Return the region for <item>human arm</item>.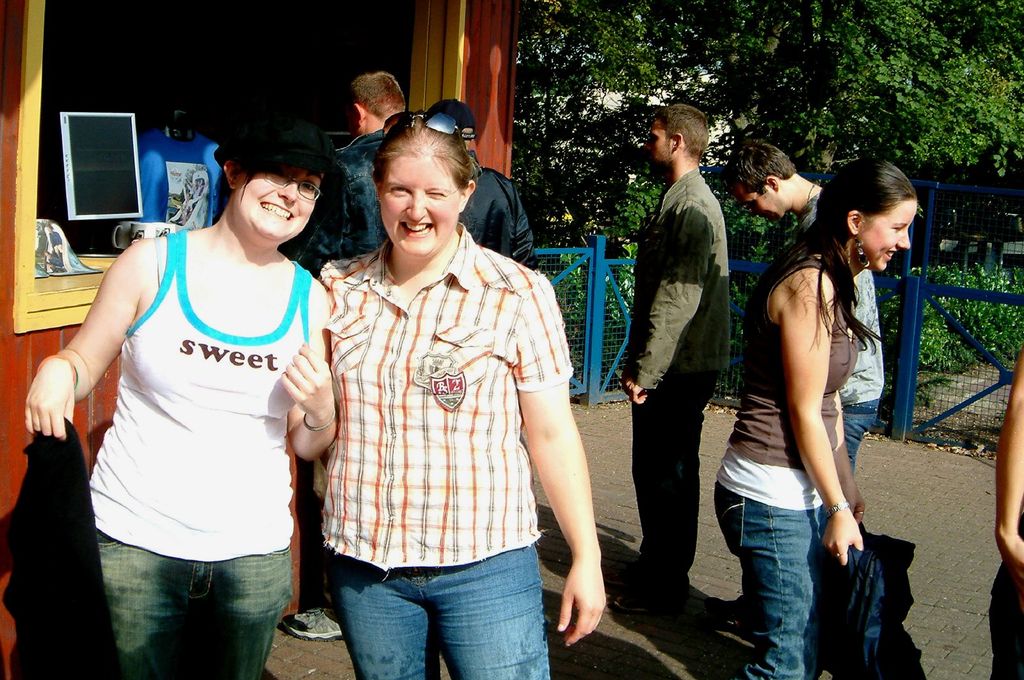
[289, 278, 348, 462].
